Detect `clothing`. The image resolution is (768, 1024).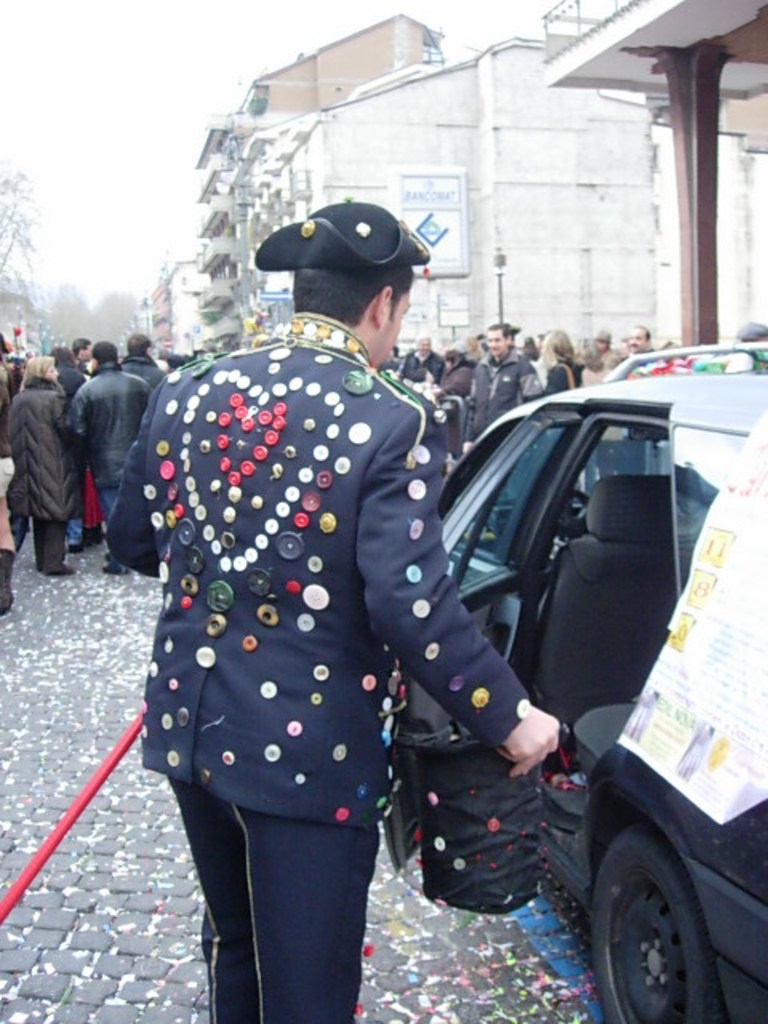
[left=534, top=357, right=570, bottom=418].
